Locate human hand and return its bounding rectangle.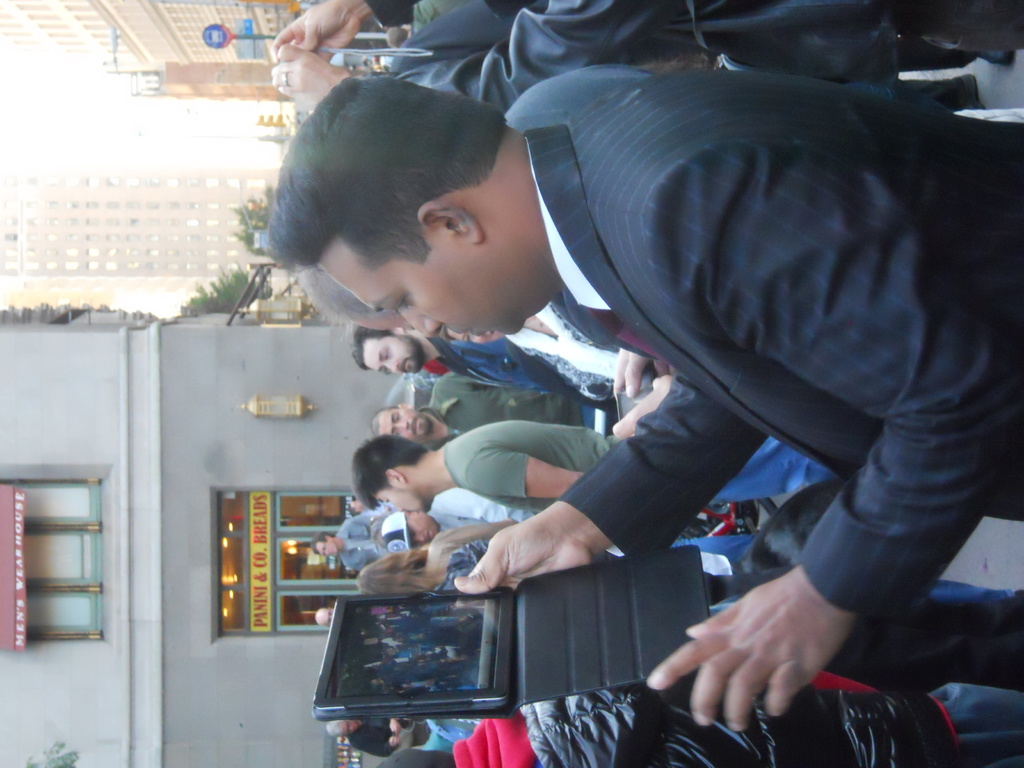
{"x1": 388, "y1": 719, "x2": 401, "y2": 737}.
